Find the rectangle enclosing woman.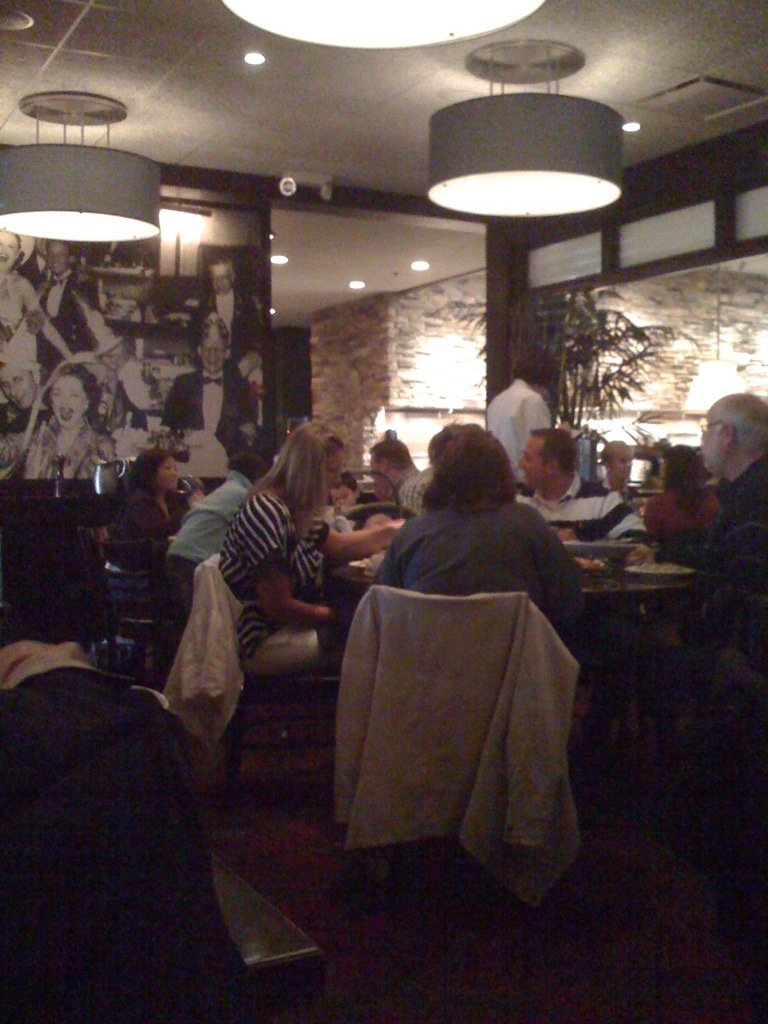
l=115, t=440, r=210, b=578.
